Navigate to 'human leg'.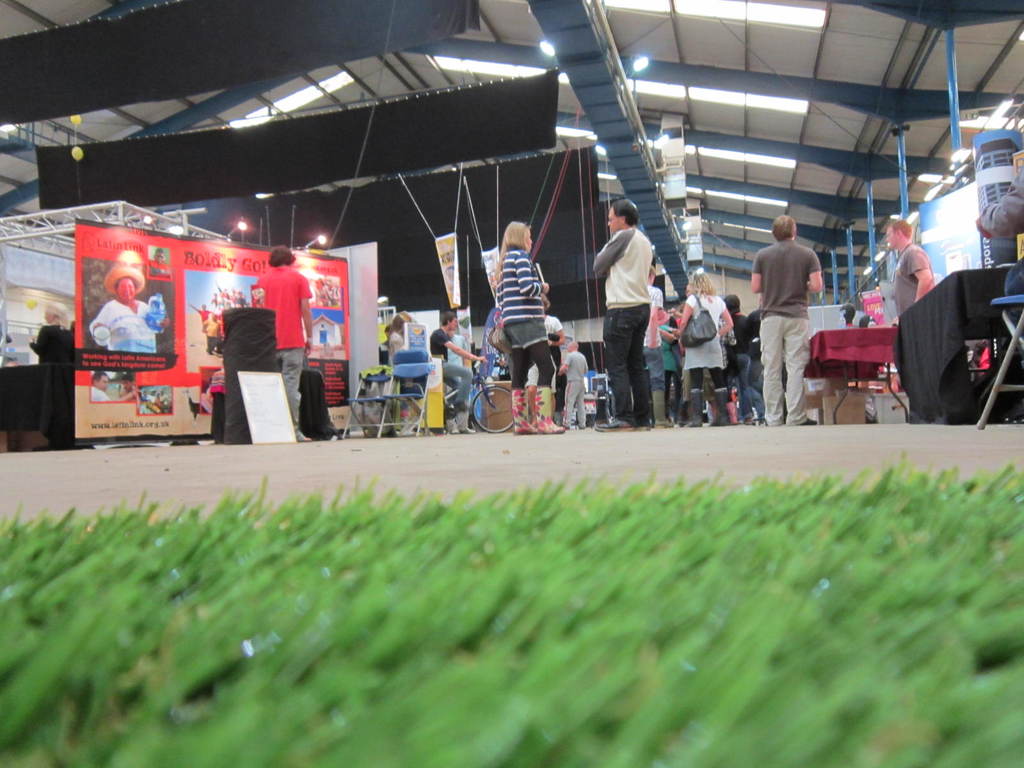
Navigation target: <box>713,368,730,425</box>.
